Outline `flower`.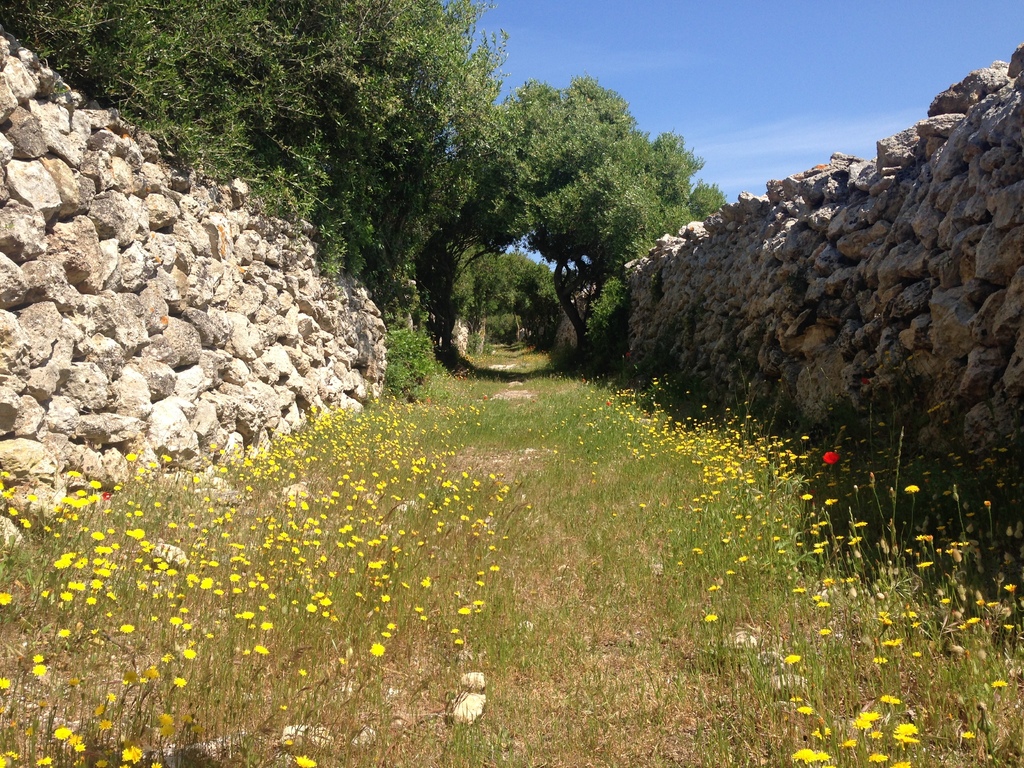
Outline: box(823, 452, 840, 467).
